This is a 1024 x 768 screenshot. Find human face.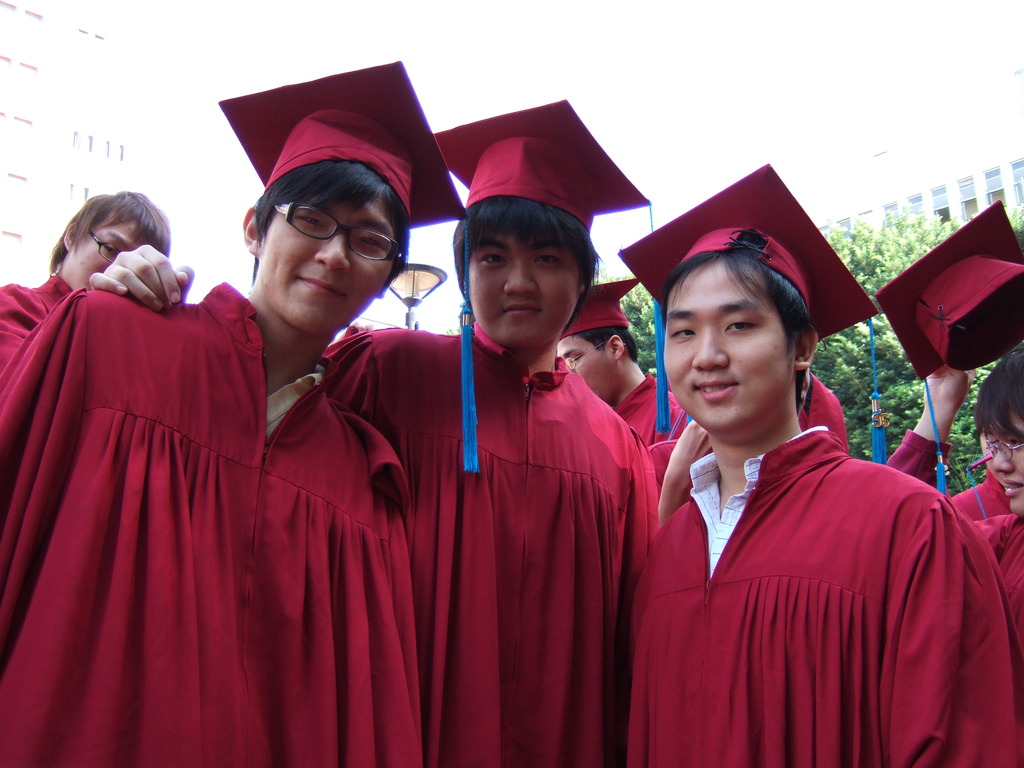
Bounding box: [72,212,146,292].
